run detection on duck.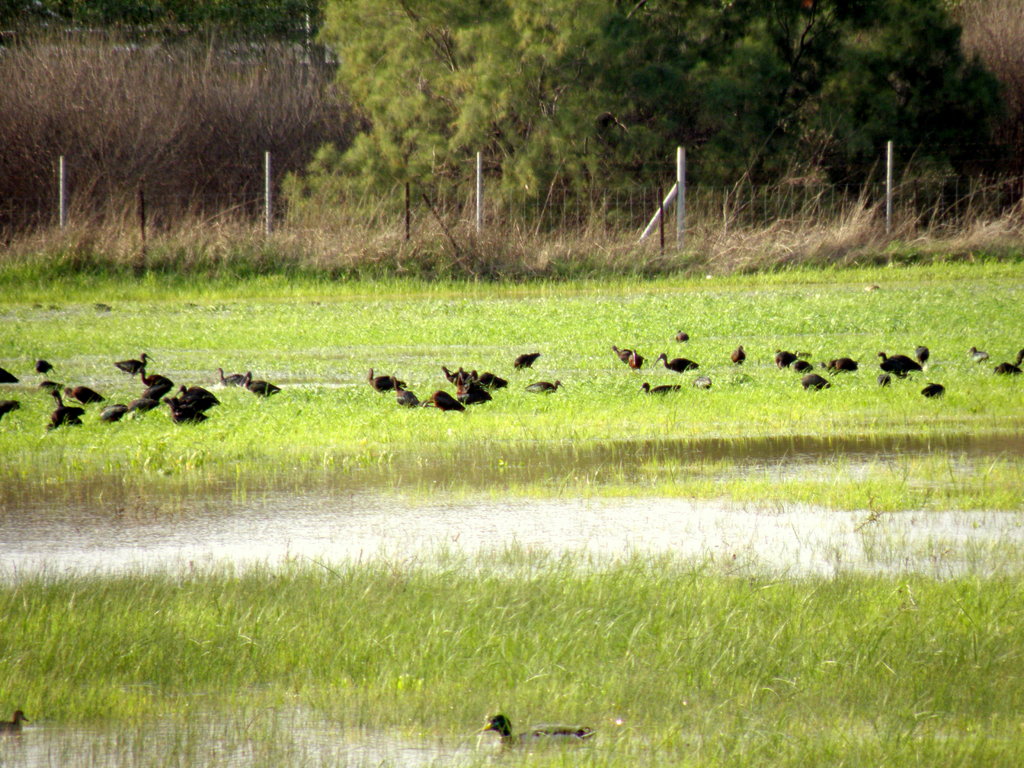
Result: region(827, 352, 865, 375).
